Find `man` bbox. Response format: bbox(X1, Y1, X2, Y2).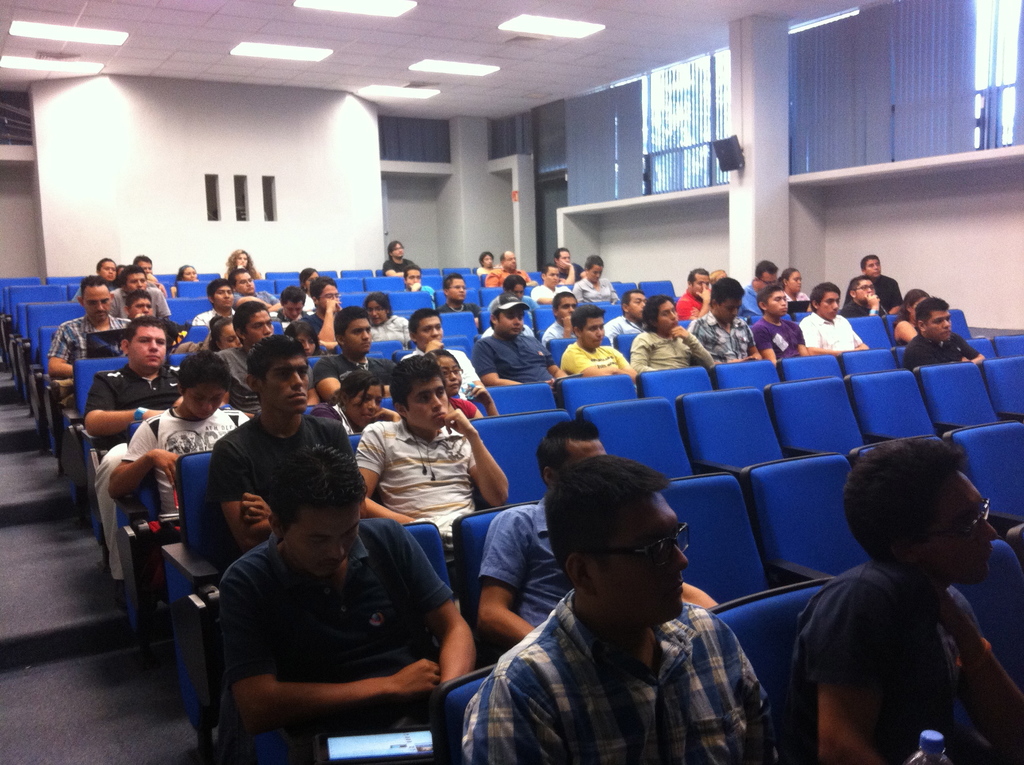
bbox(111, 266, 172, 321).
